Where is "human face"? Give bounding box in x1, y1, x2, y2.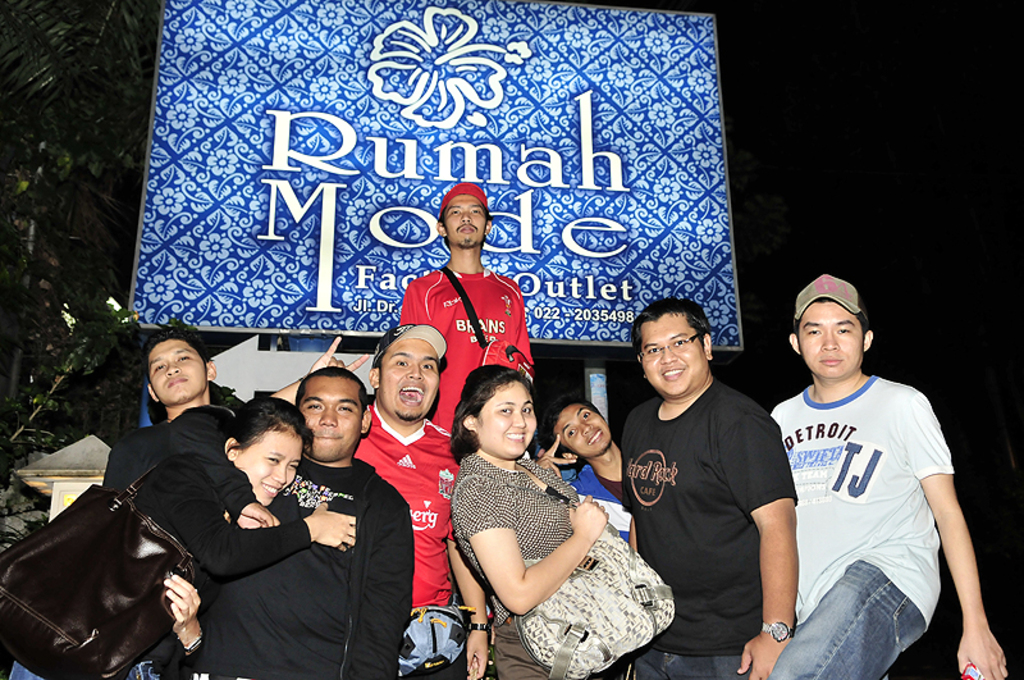
297, 378, 361, 461.
